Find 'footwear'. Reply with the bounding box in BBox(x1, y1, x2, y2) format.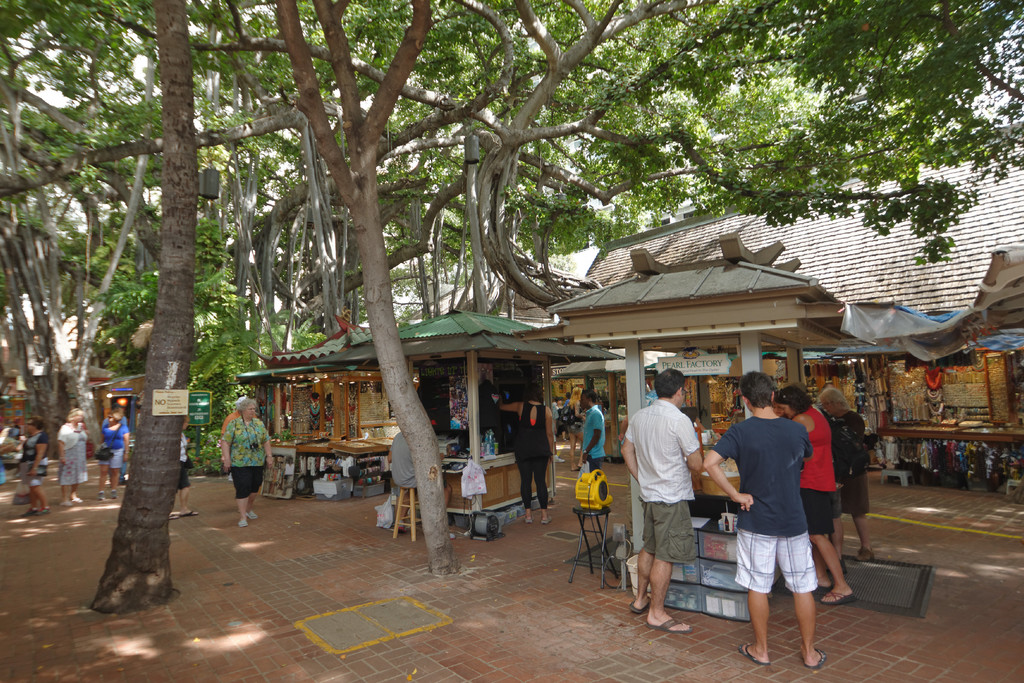
BBox(70, 495, 84, 503).
